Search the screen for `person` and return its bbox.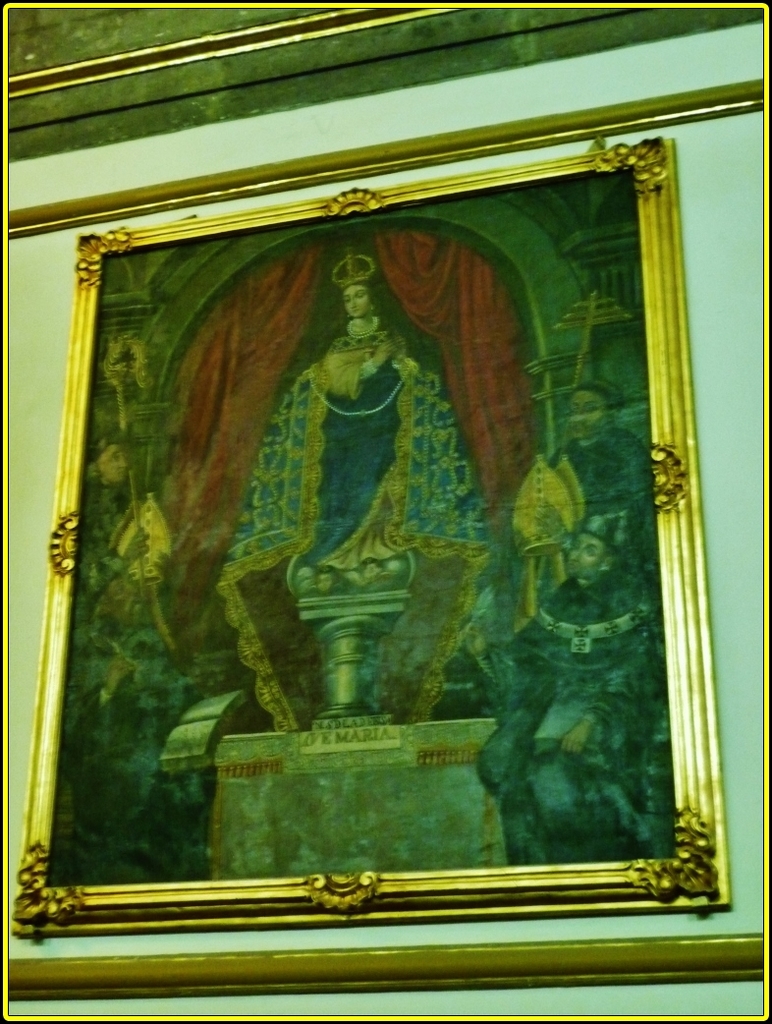
Found: <region>70, 433, 162, 634</region>.
